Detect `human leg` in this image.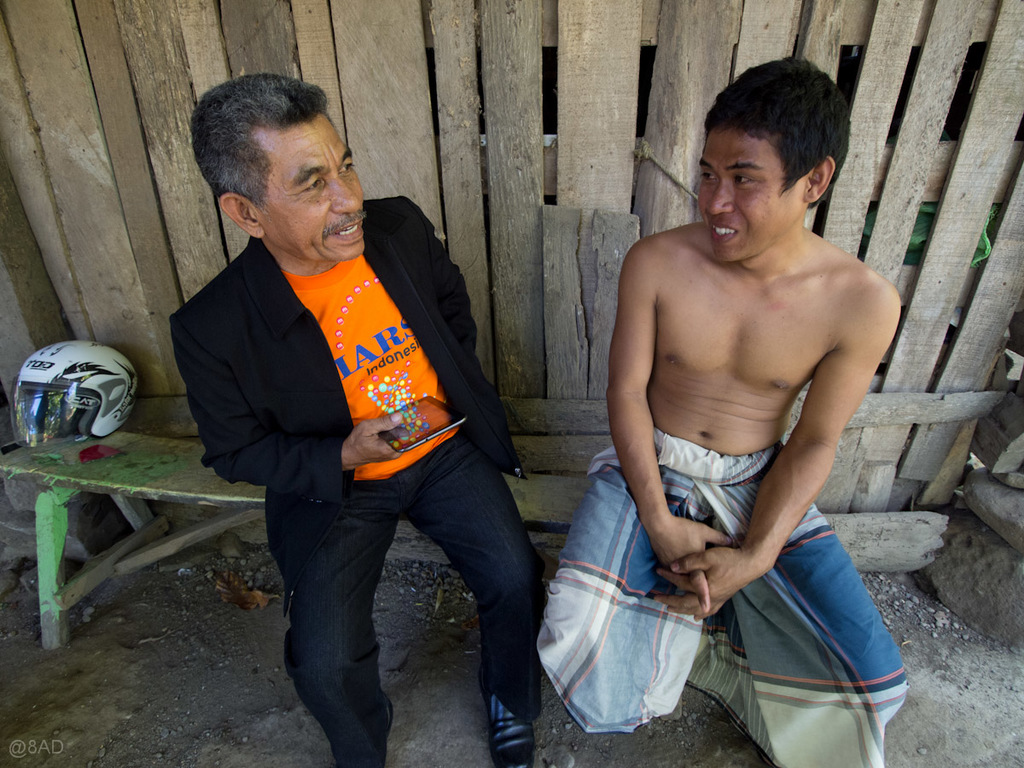
Detection: [left=274, top=454, right=408, bottom=763].
